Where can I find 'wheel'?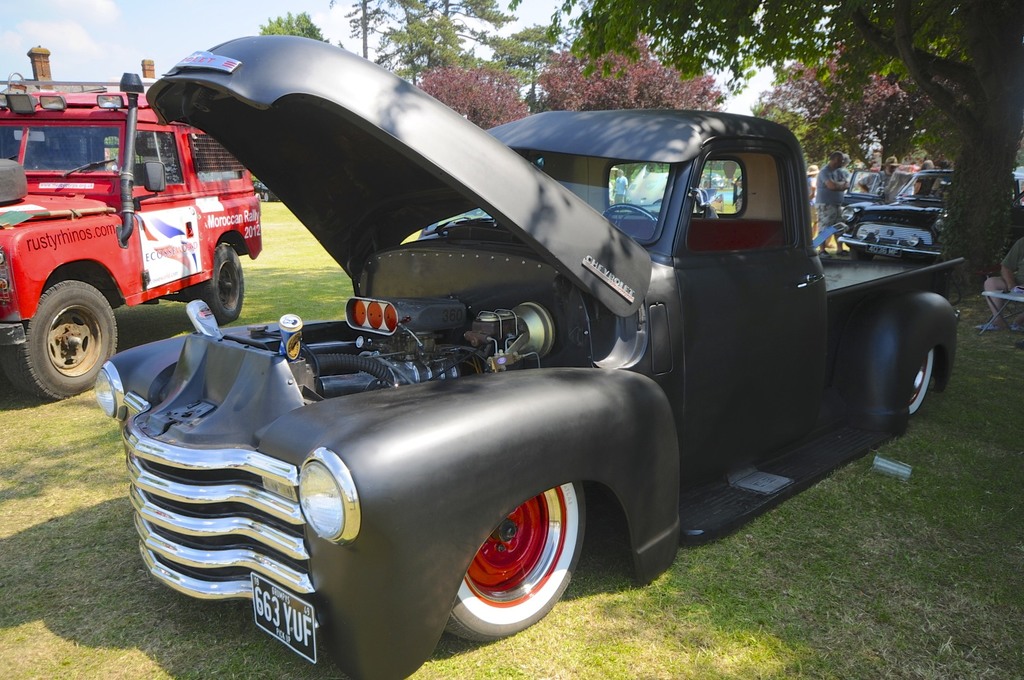
You can find it at detection(0, 278, 118, 401).
